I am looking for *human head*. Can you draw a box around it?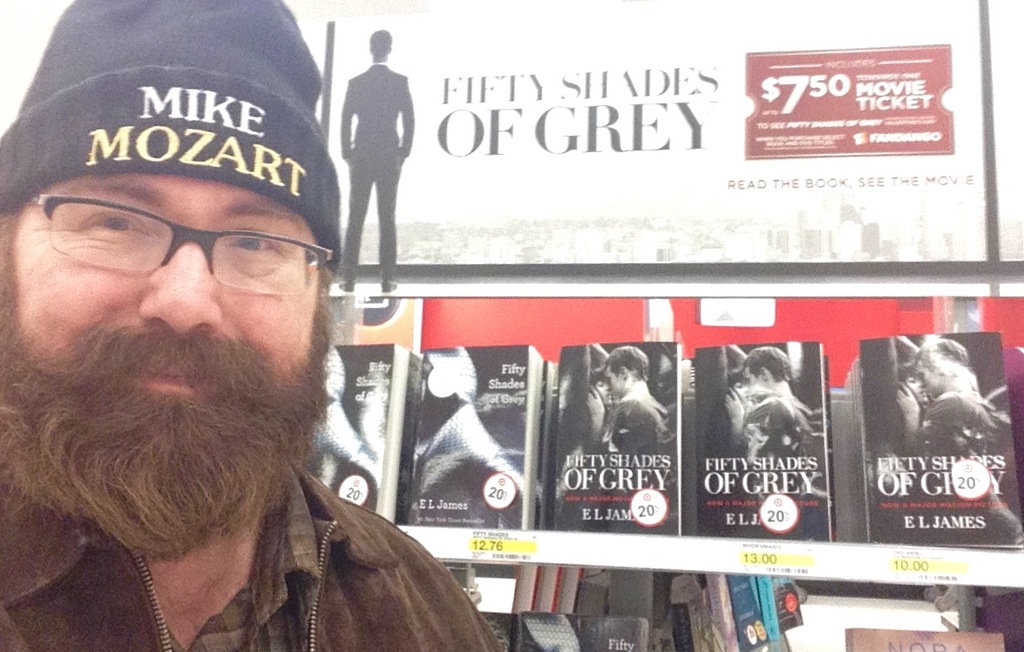
Sure, the bounding box is <bbox>577, 367, 614, 410</bbox>.
